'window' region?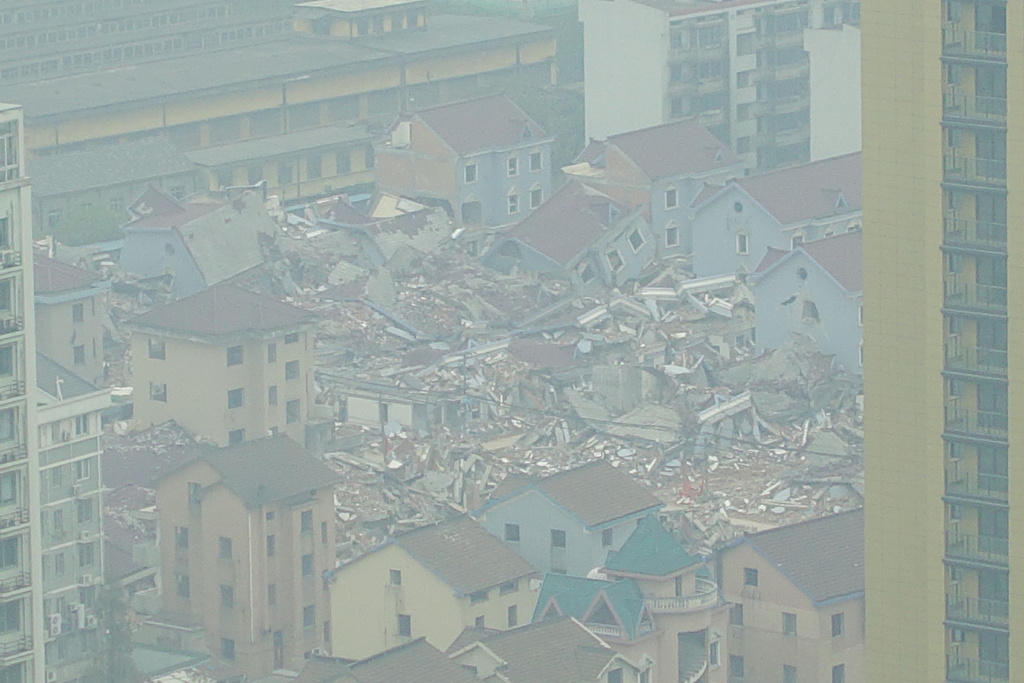
pyautogui.locateOnScreen(726, 598, 742, 626)
